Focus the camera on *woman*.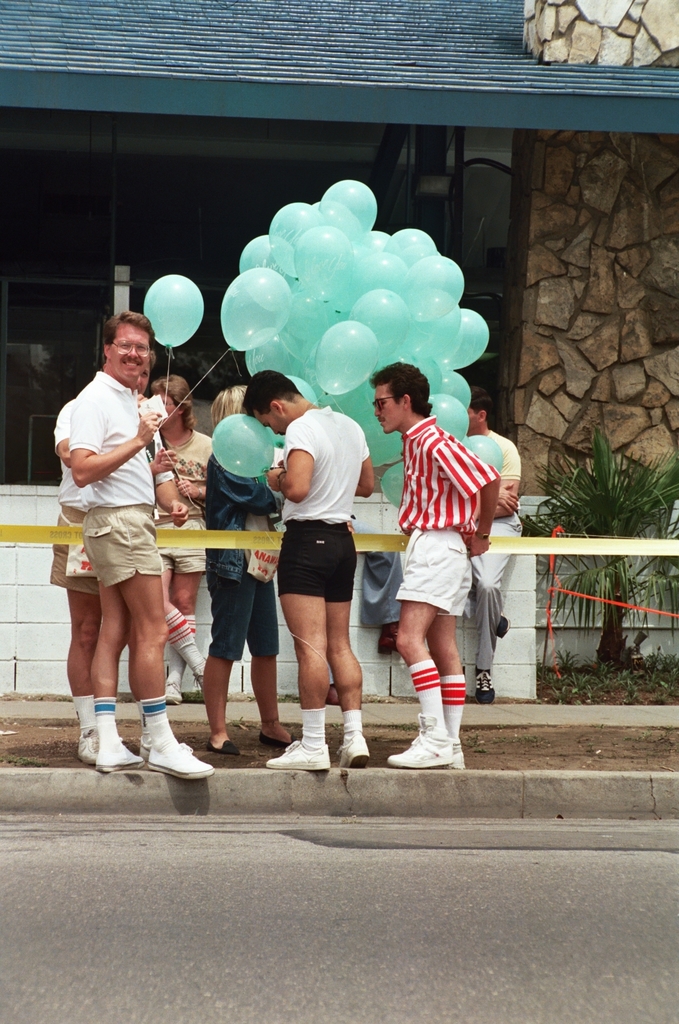
Focus region: (141,371,211,701).
